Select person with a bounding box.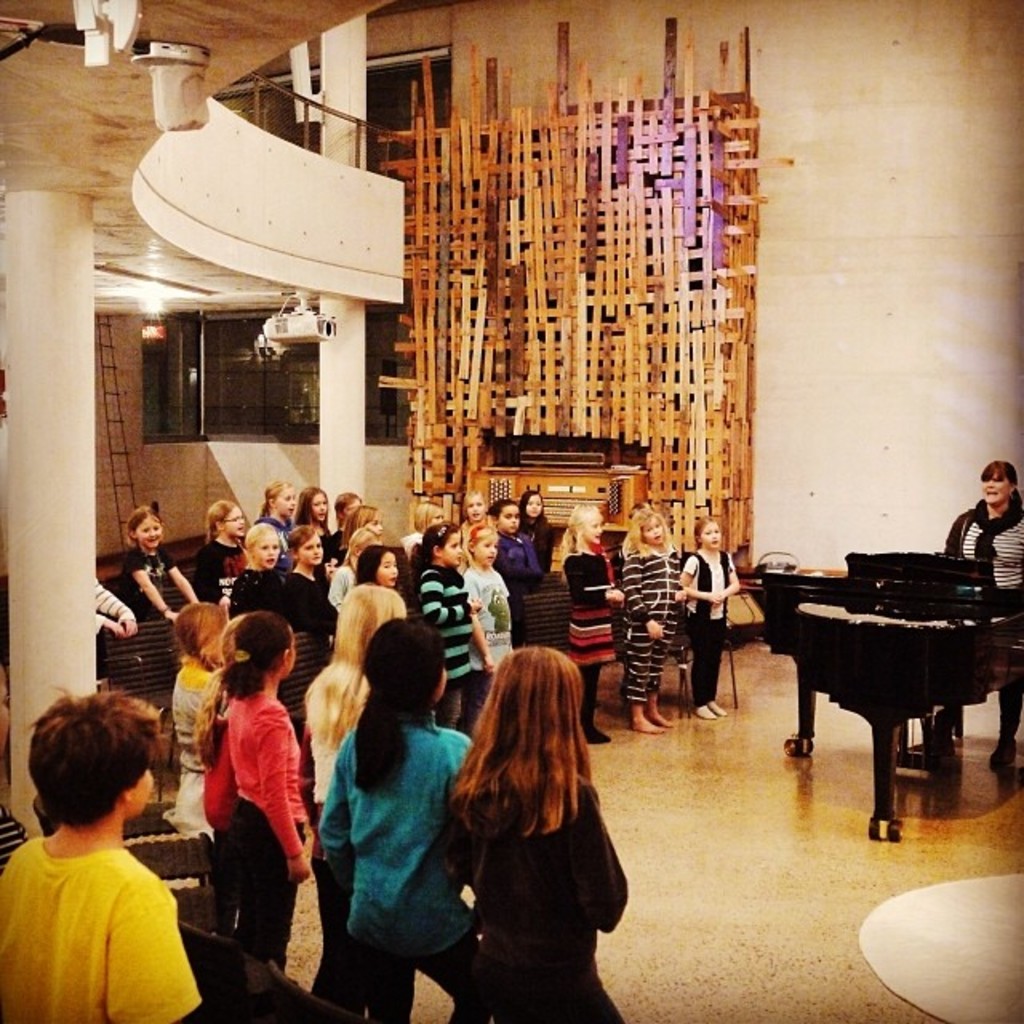
bbox=[464, 477, 494, 526].
